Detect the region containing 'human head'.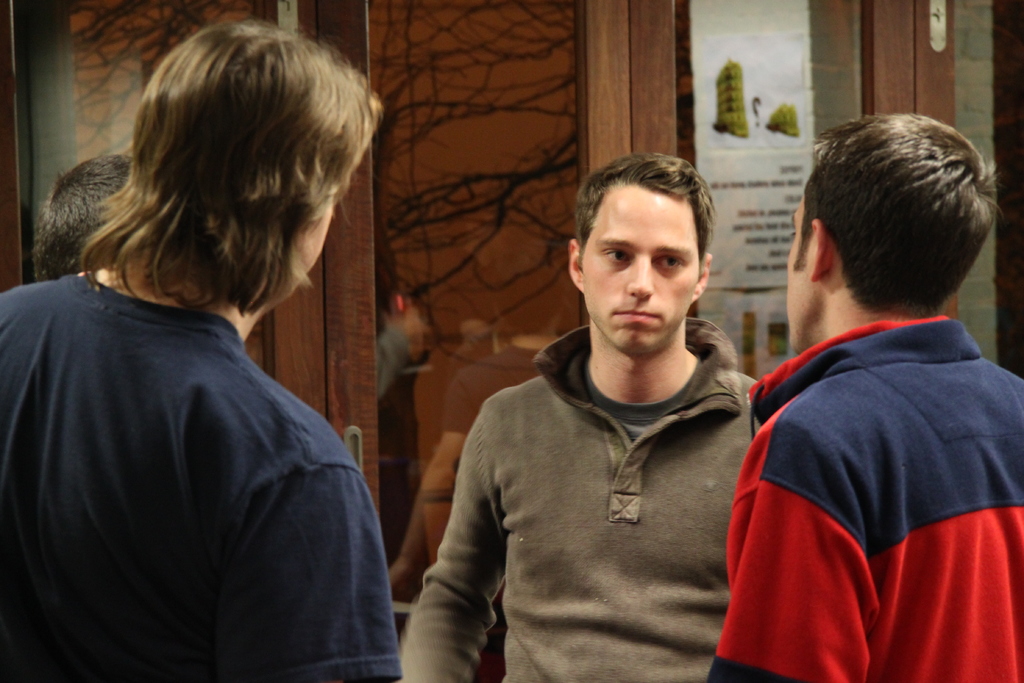
[x1=133, y1=18, x2=380, y2=304].
